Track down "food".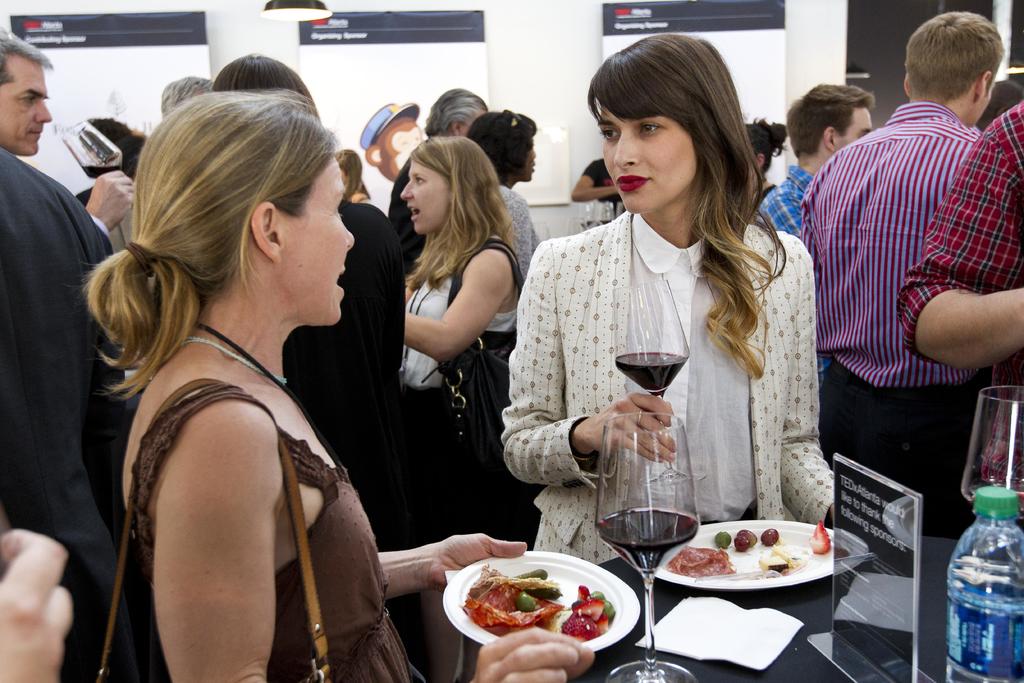
Tracked to 760,525,780,548.
